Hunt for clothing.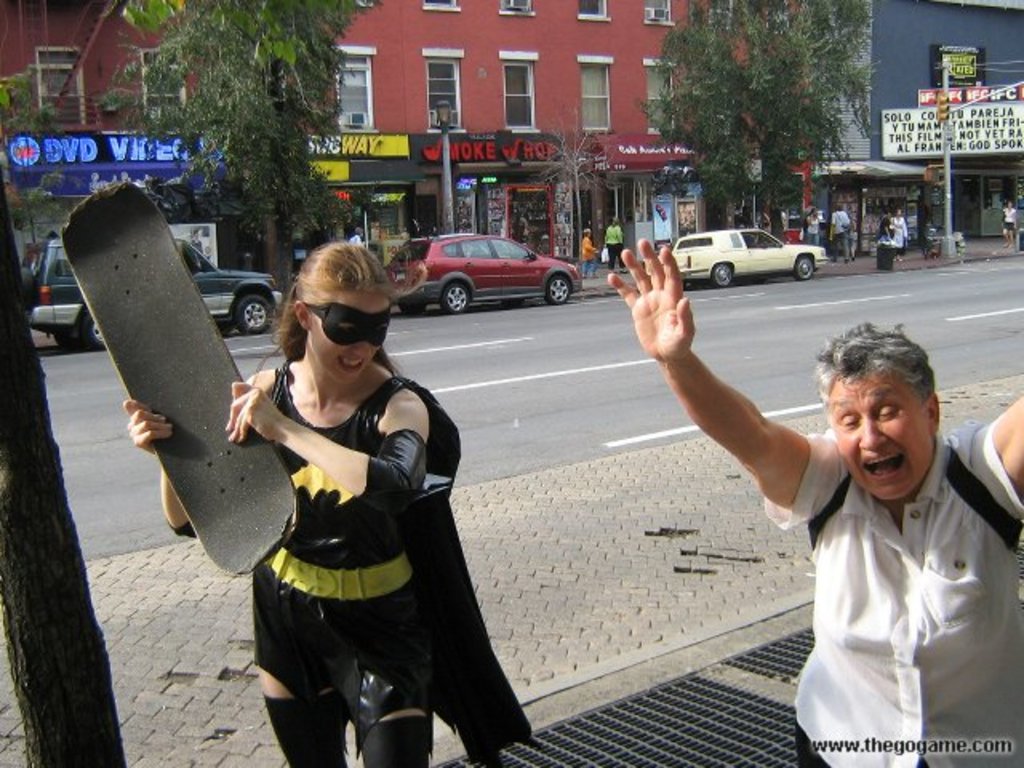
Hunted down at (left=757, top=414, right=1010, bottom=730).
